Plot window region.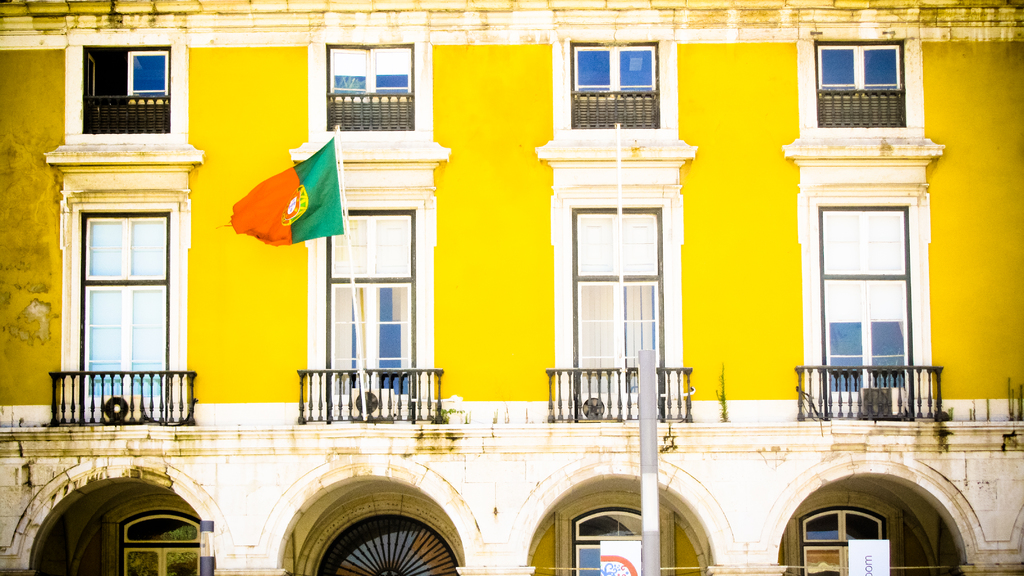
Plotted at [814, 47, 912, 131].
